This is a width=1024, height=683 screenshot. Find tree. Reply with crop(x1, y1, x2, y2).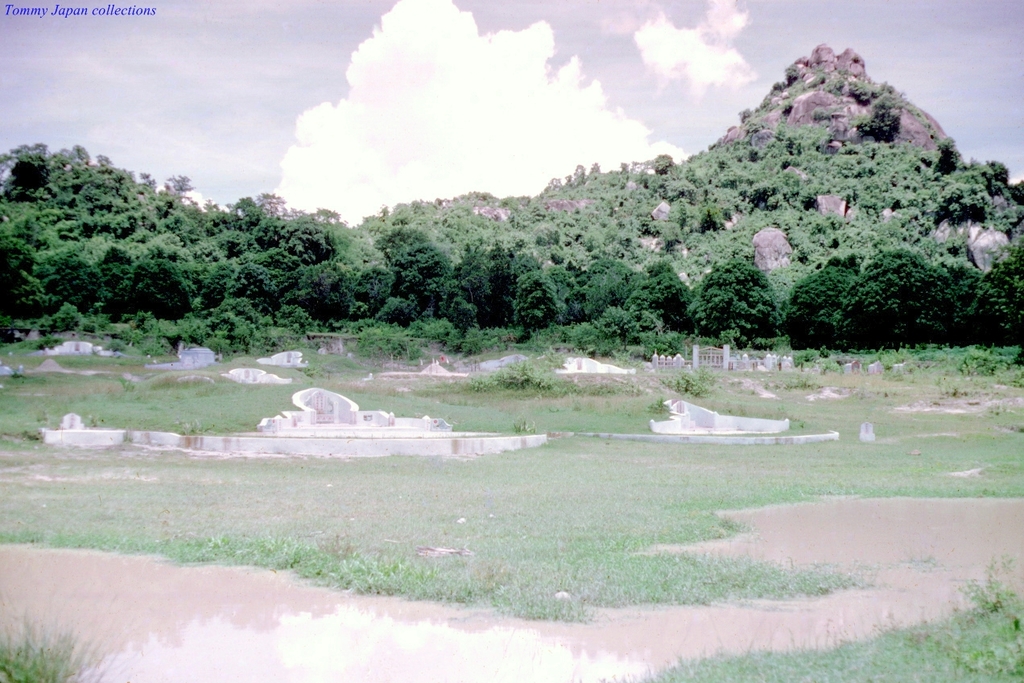
crop(971, 232, 1023, 348).
